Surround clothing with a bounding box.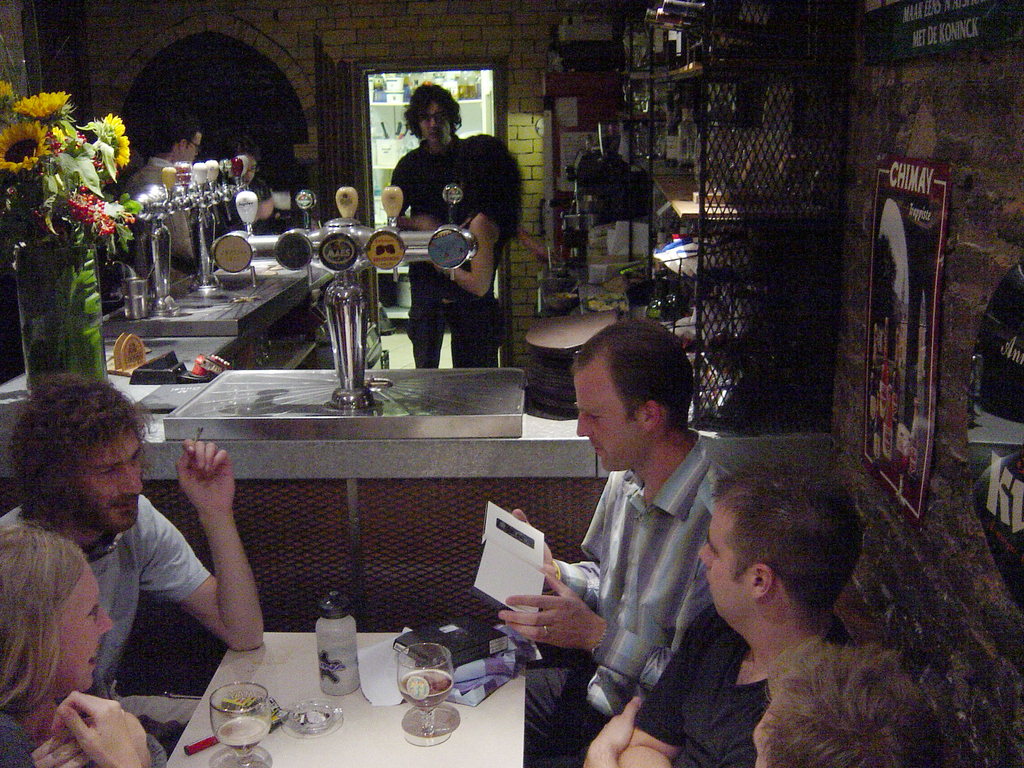
(x1=125, y1=154, x2=196, y2=294).
